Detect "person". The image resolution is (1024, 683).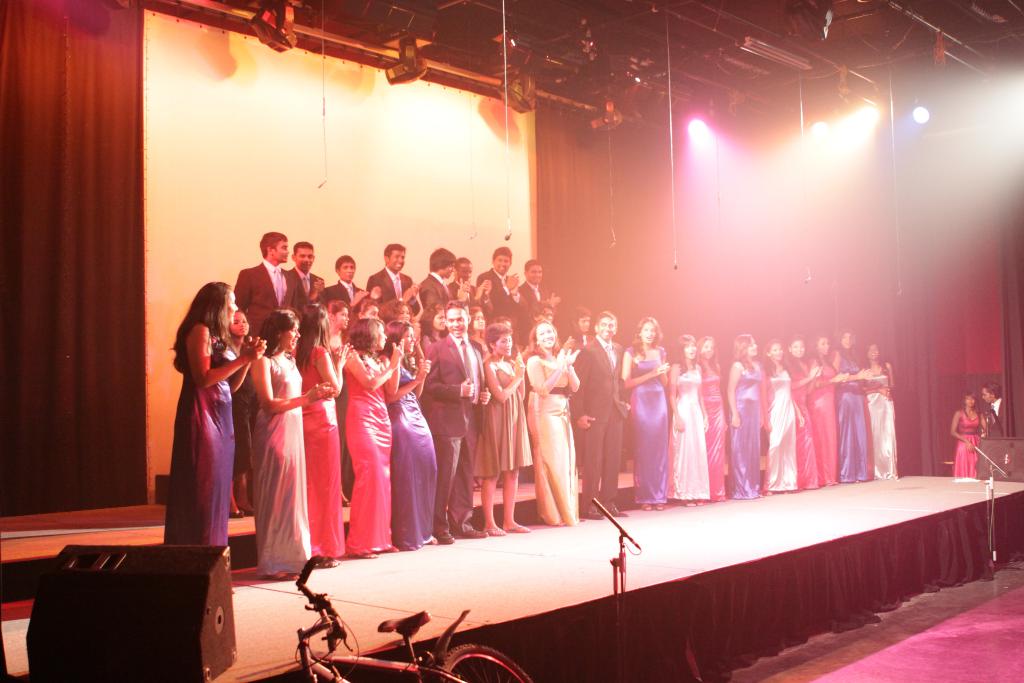
x1=696 y1=334 x2=731 y2=502.
